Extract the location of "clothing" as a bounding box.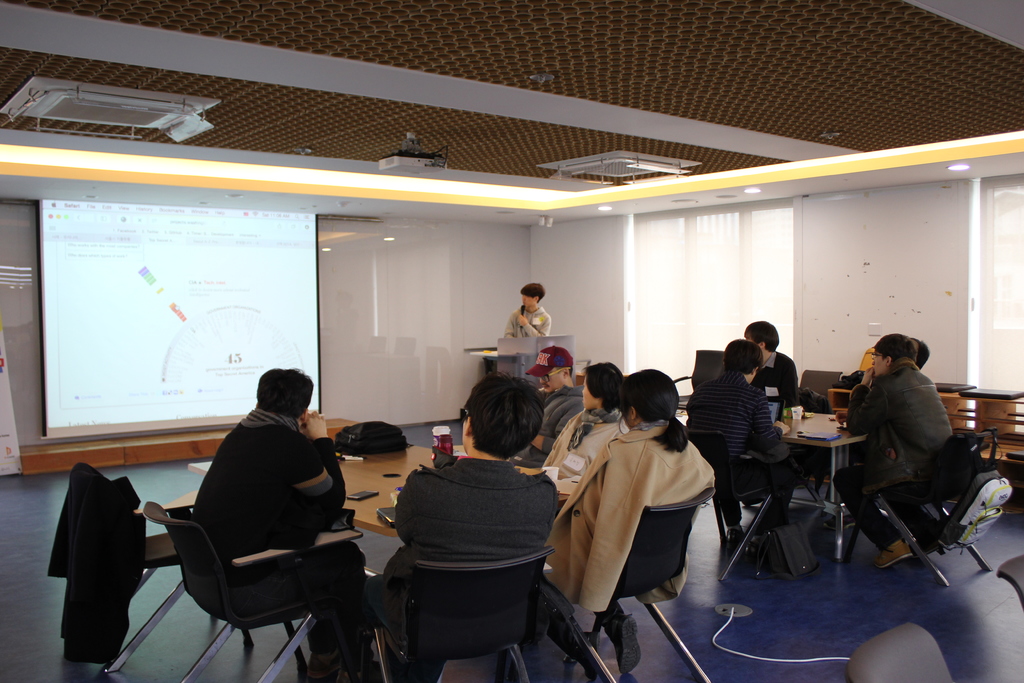
[529, 406, 648, 520].
